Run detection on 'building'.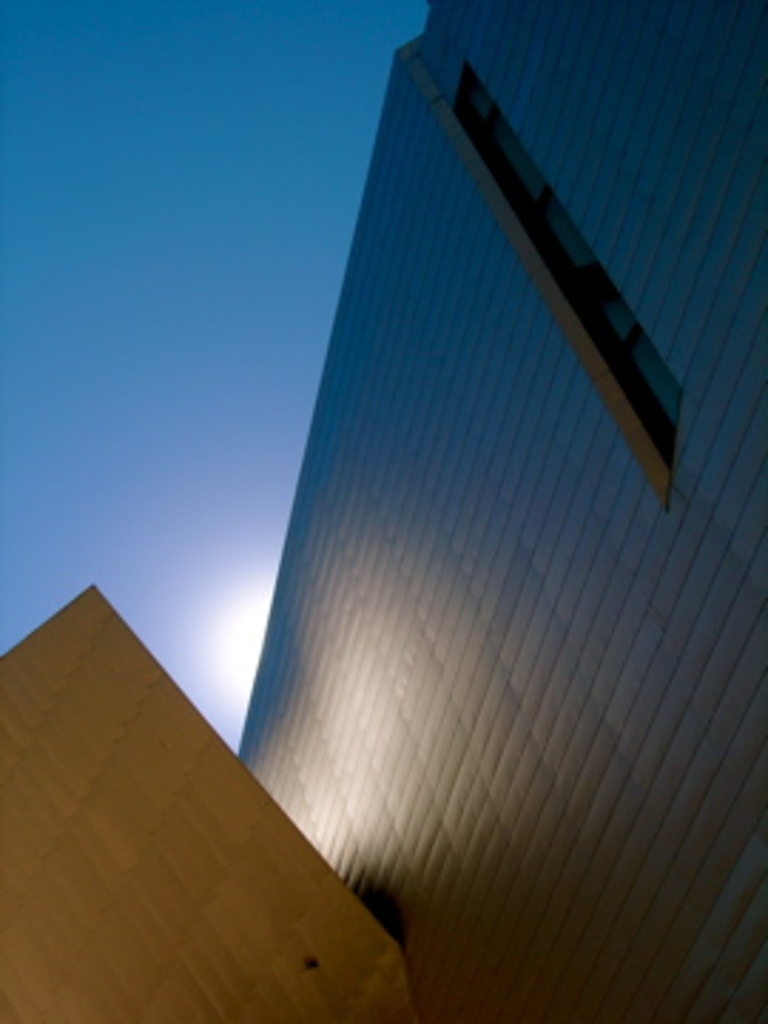
Result: BBox(225, 0, 765, 1015).
